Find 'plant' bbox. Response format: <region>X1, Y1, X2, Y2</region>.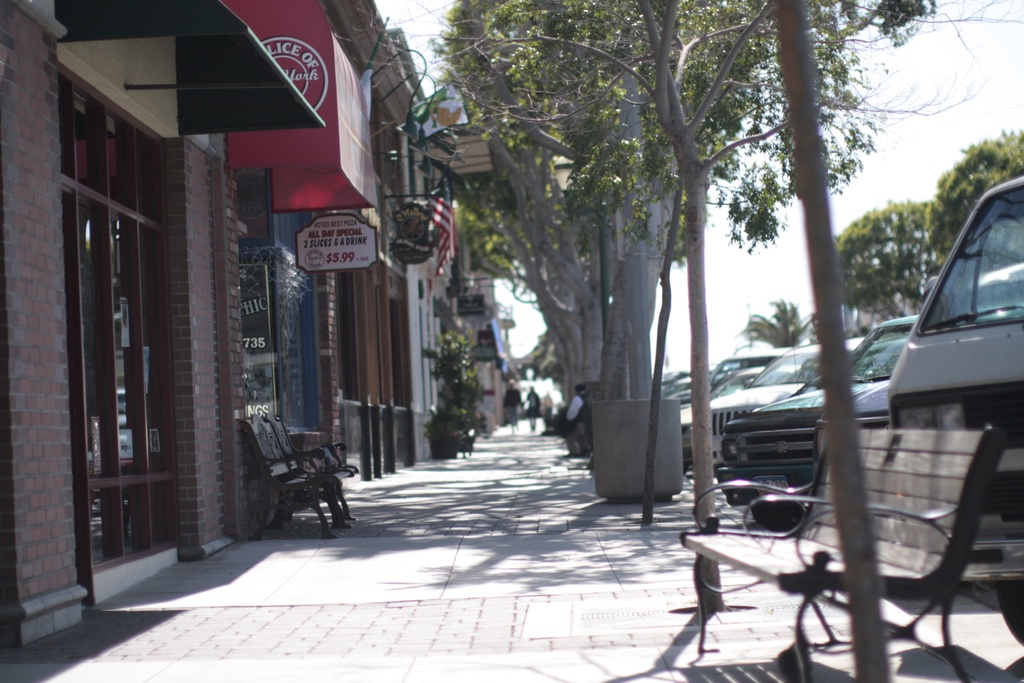
<region>427, 397, 460, 439</region>.
